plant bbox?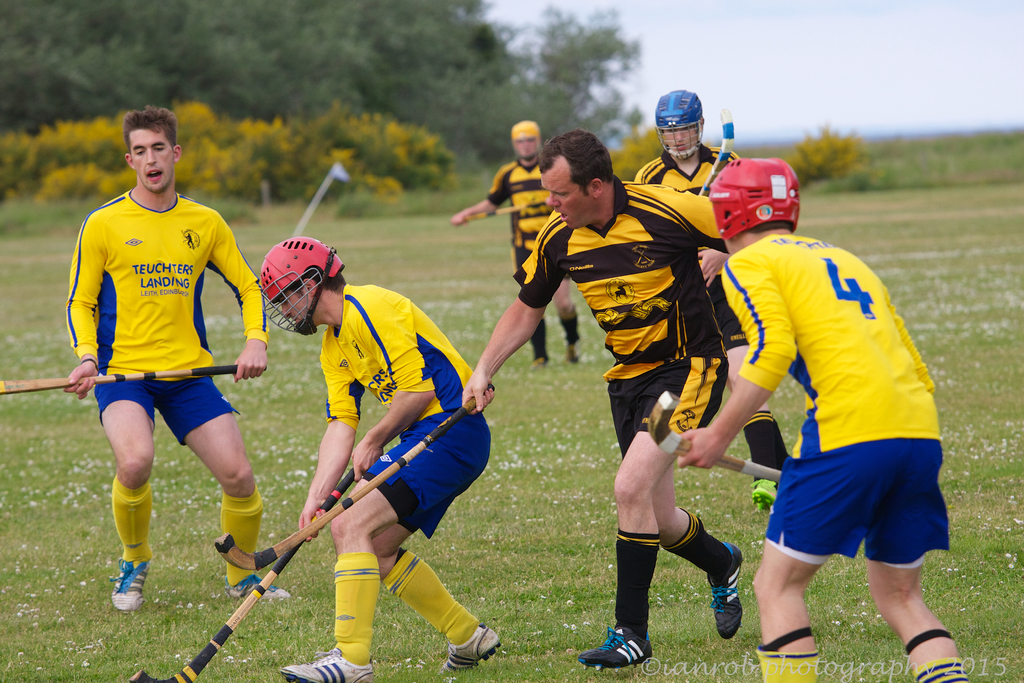
l=598, t=117, r=678, b=182
